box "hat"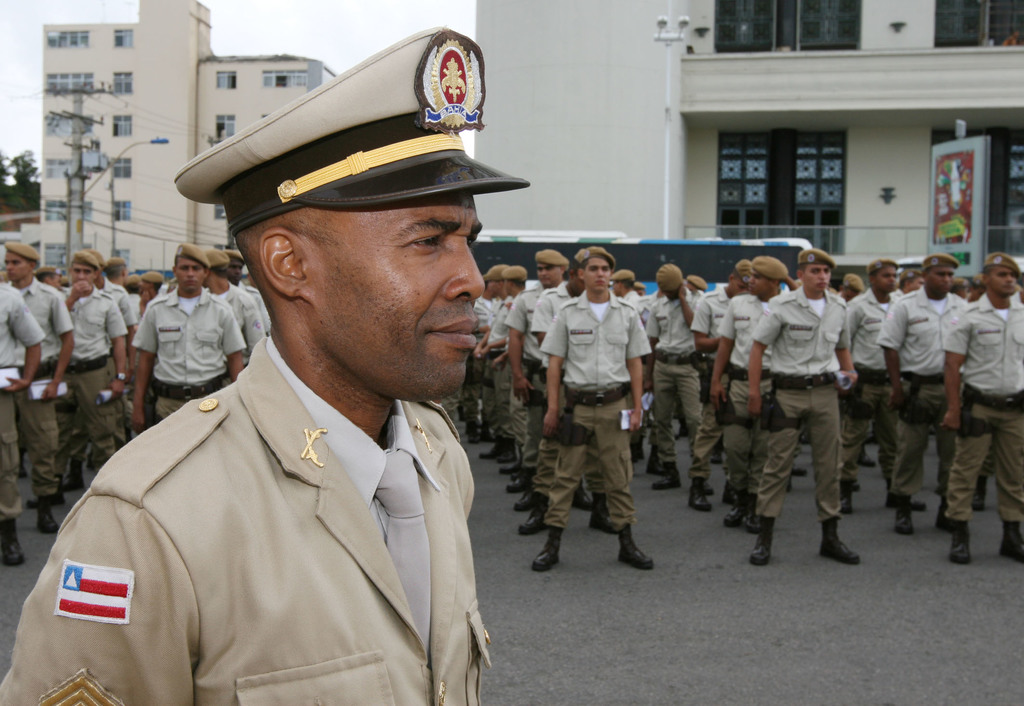
BBox(175, 26, 531, 236)
